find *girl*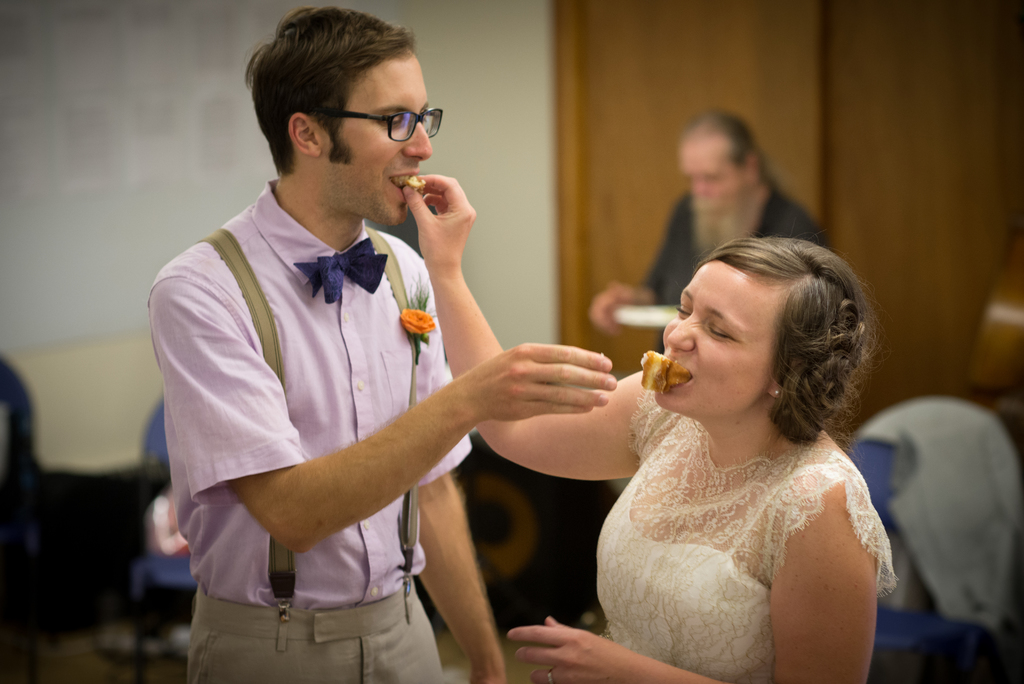
403, 174, 899, 683
